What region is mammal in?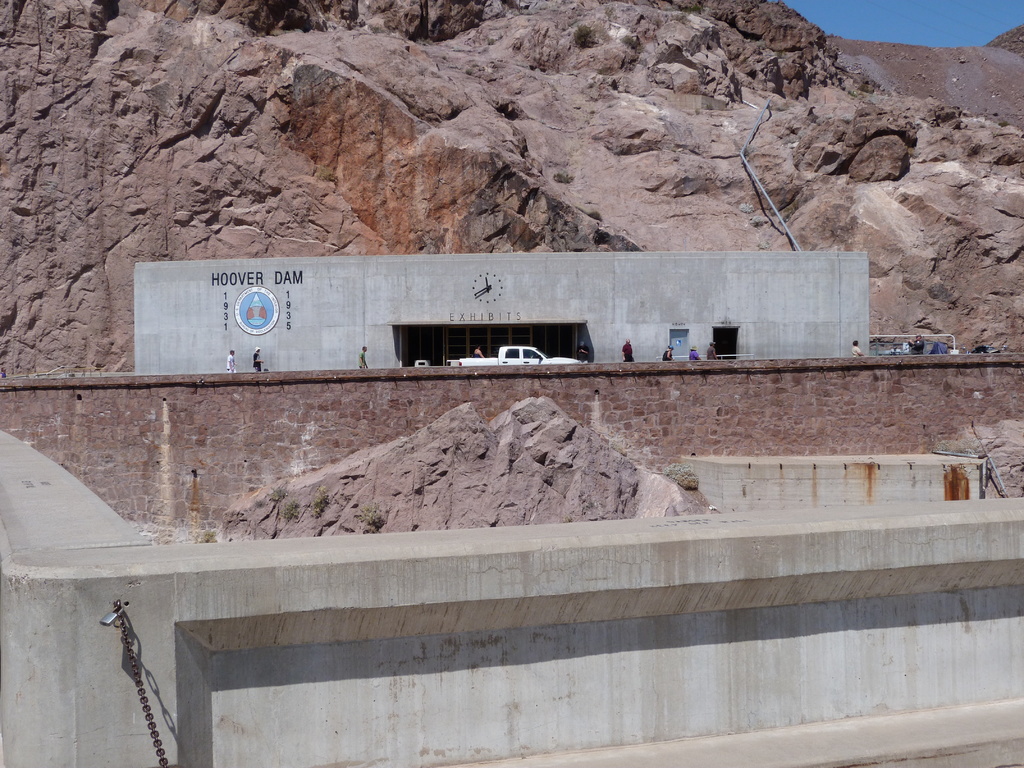
bbox(361, 345, 368, 369).
